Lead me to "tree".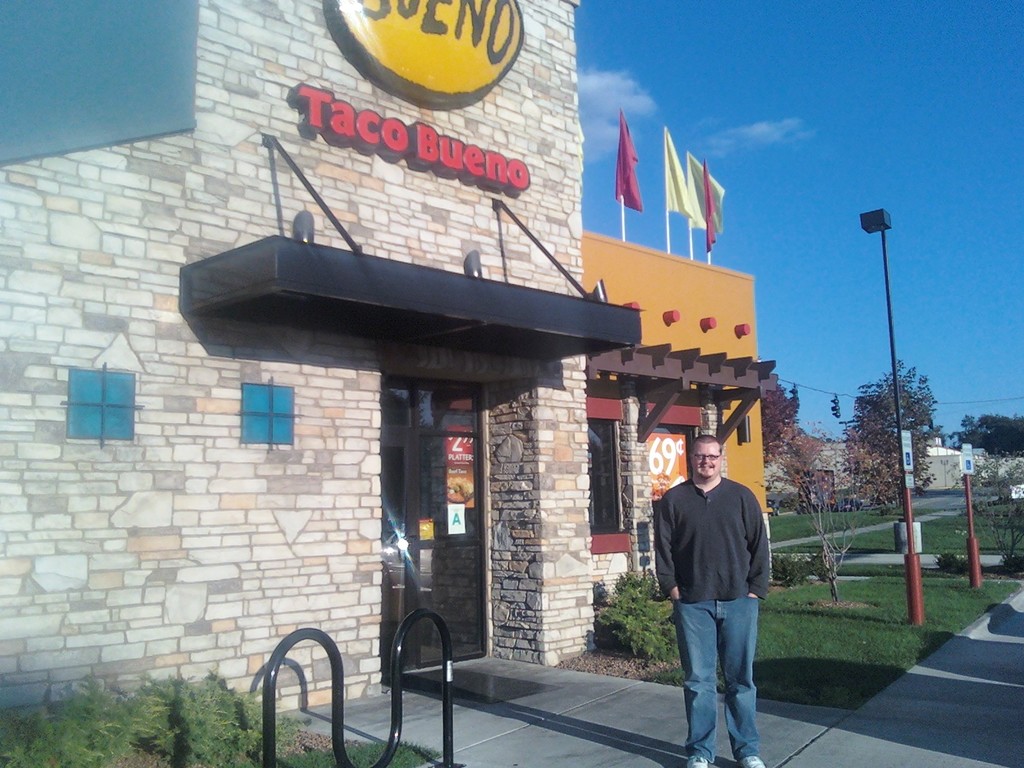
Lead to x1=918 y1=424 x2=952 y2=447.
